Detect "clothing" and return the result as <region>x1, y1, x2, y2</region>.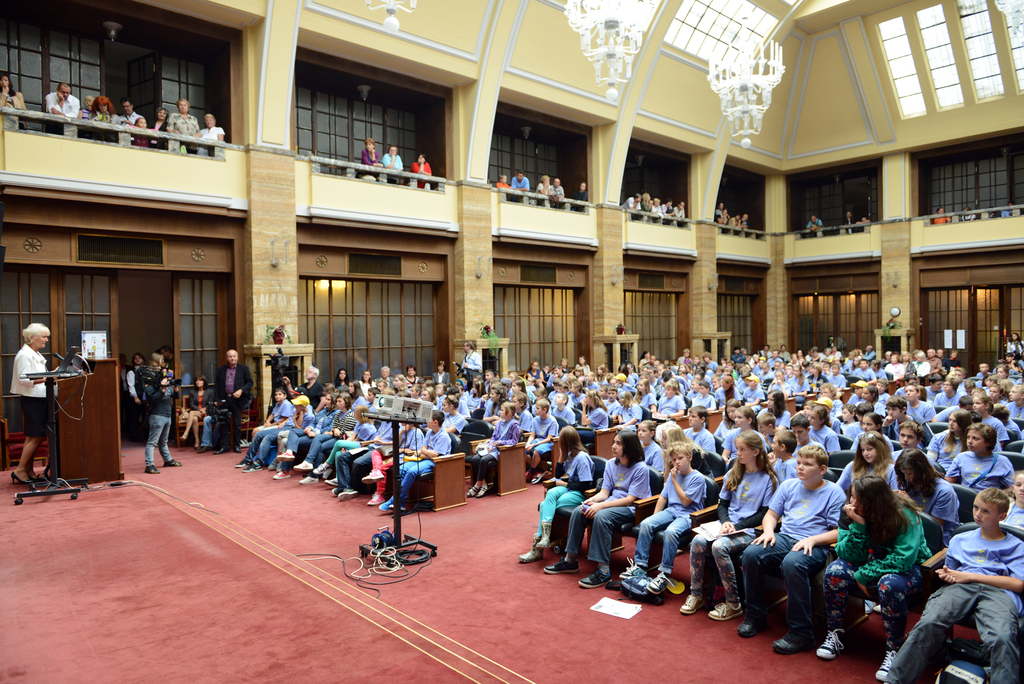
<region>687, 467, 774, 596</region>.
